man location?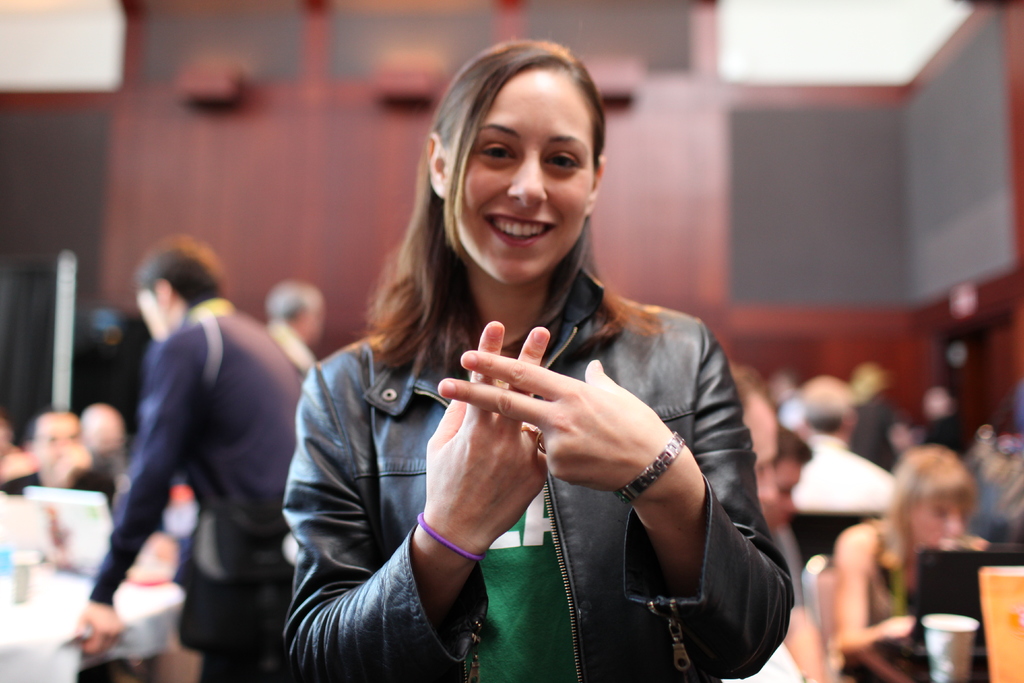
Rect(779, 424, 814, 519)
